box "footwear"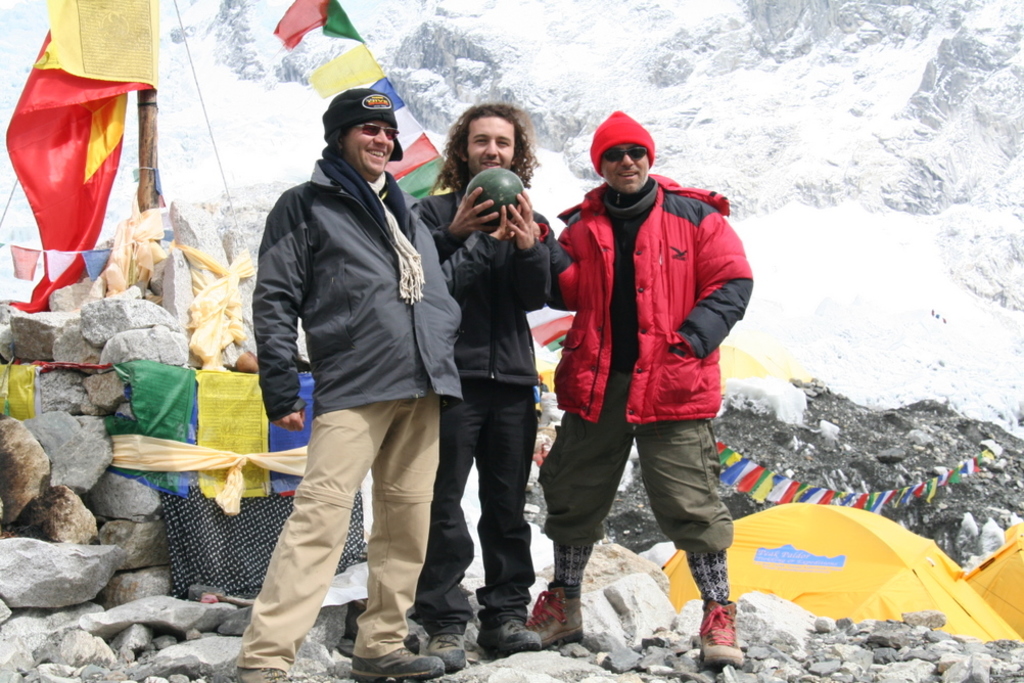
BBox(696, 602, 739, 665)
